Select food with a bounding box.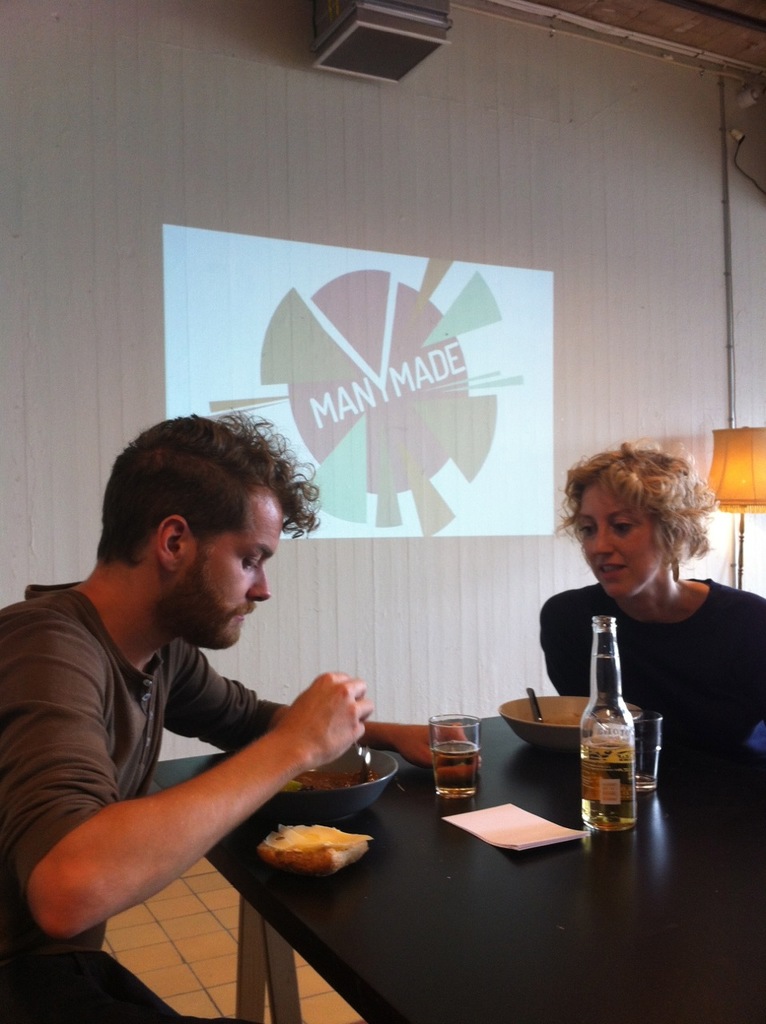
rect(264, 819, 368, 885).
